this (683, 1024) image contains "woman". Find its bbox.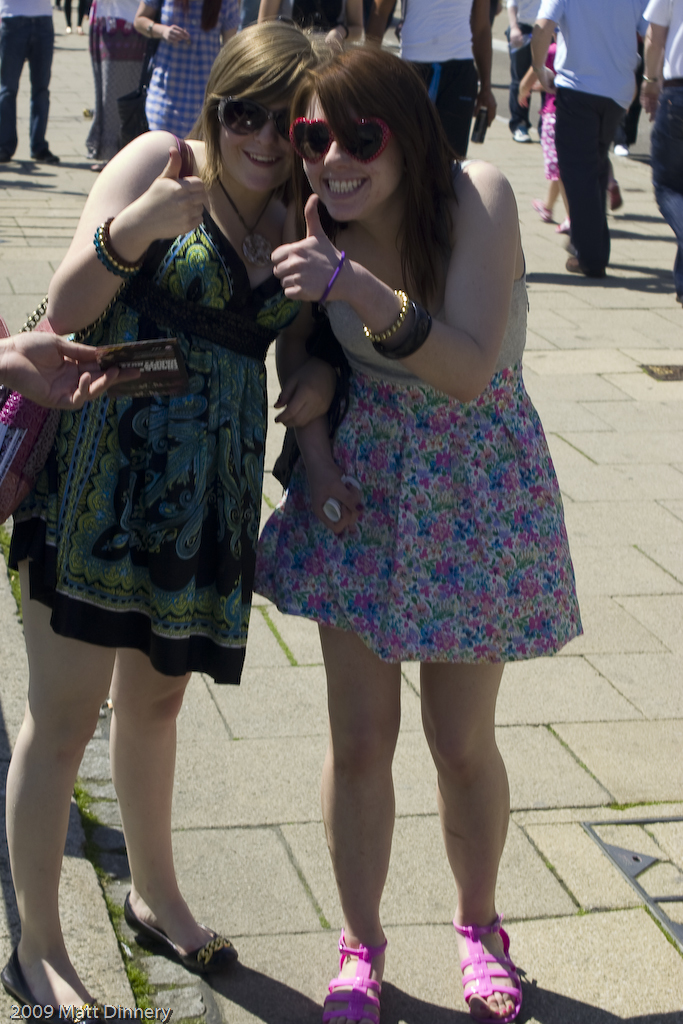
(130,0,243,141).
